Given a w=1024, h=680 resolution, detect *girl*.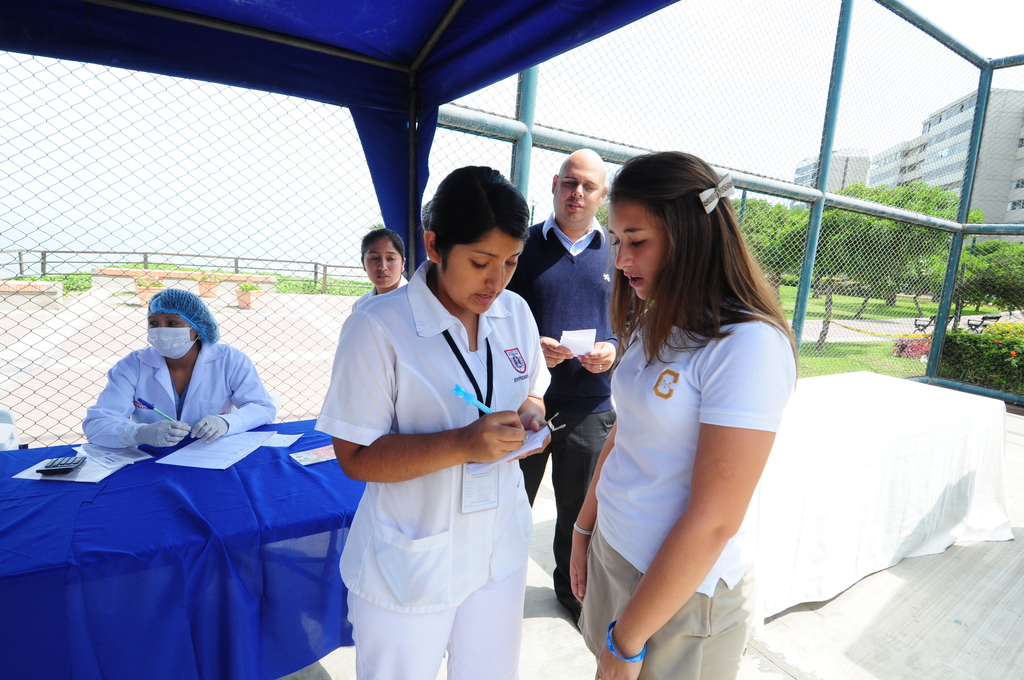
{"x1": 569, "y1": 149, "x2": 801, "y2": 679}.
